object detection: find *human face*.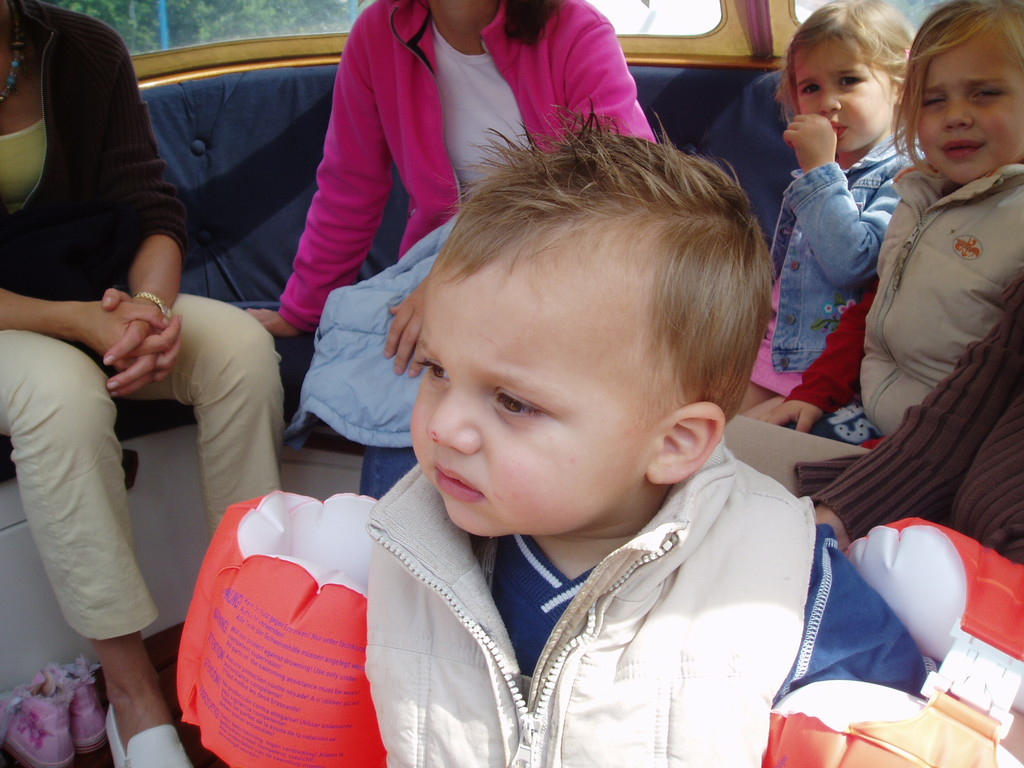
locate(921, 18, 1023, 184).
